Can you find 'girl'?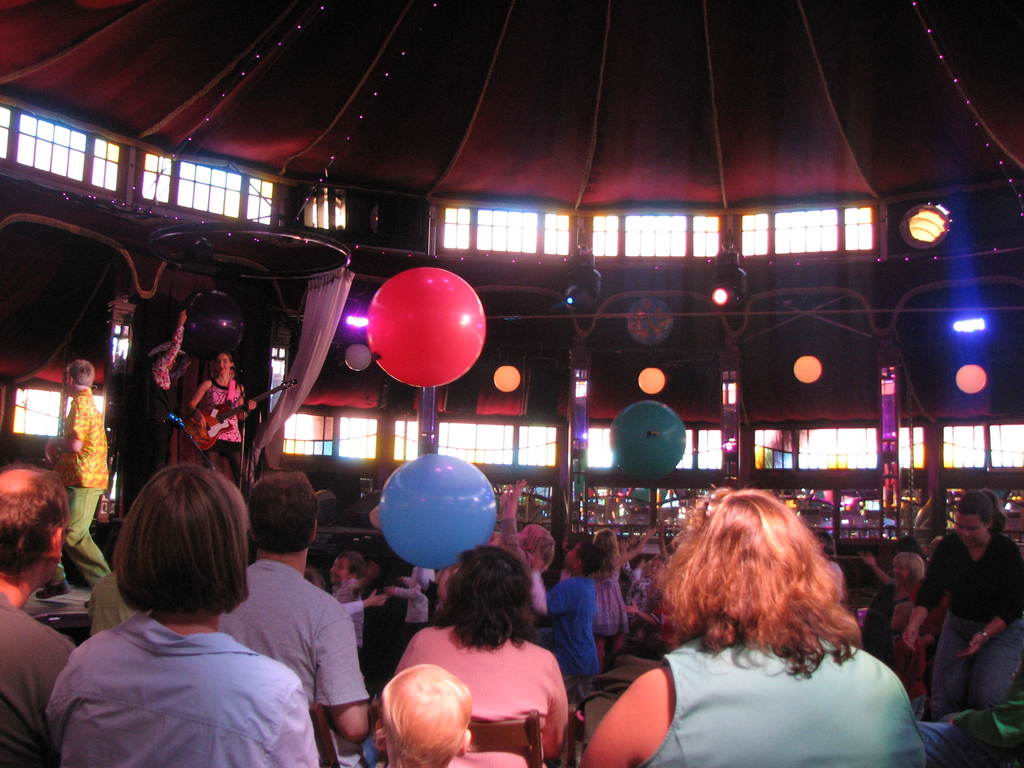
Yes, bounding box: detection(185, 345, 256, 482).
